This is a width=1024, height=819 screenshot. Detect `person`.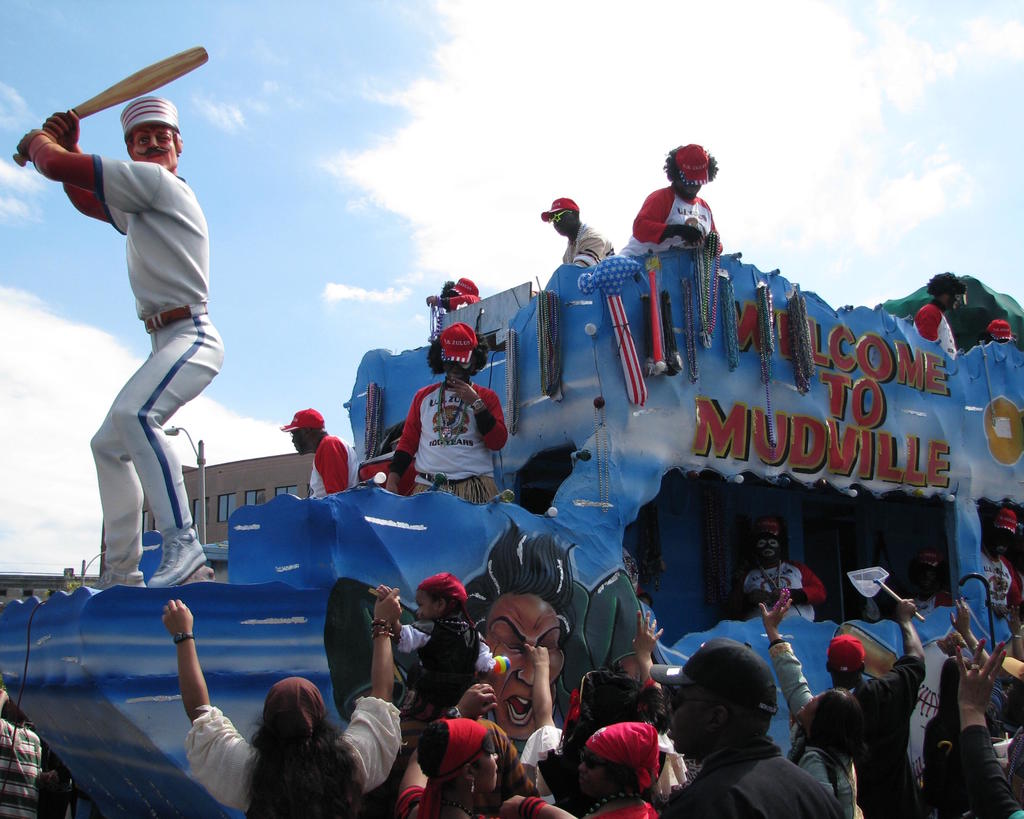
l=283, t=407, r=361, b=495.
